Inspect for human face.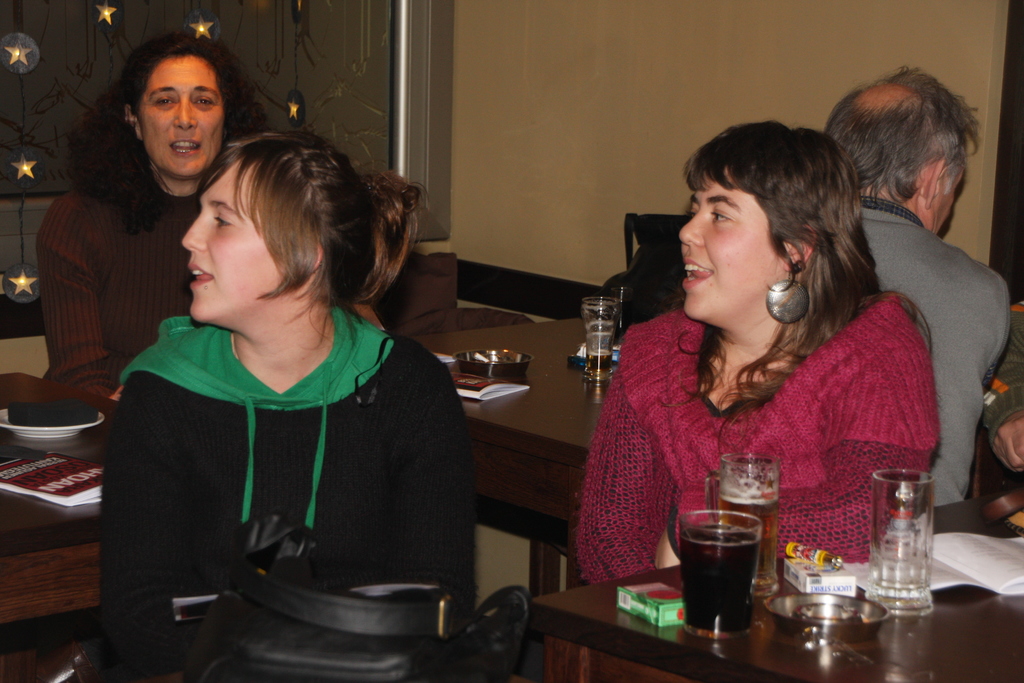
Inspection: <box>136,60,225,167</box>.
